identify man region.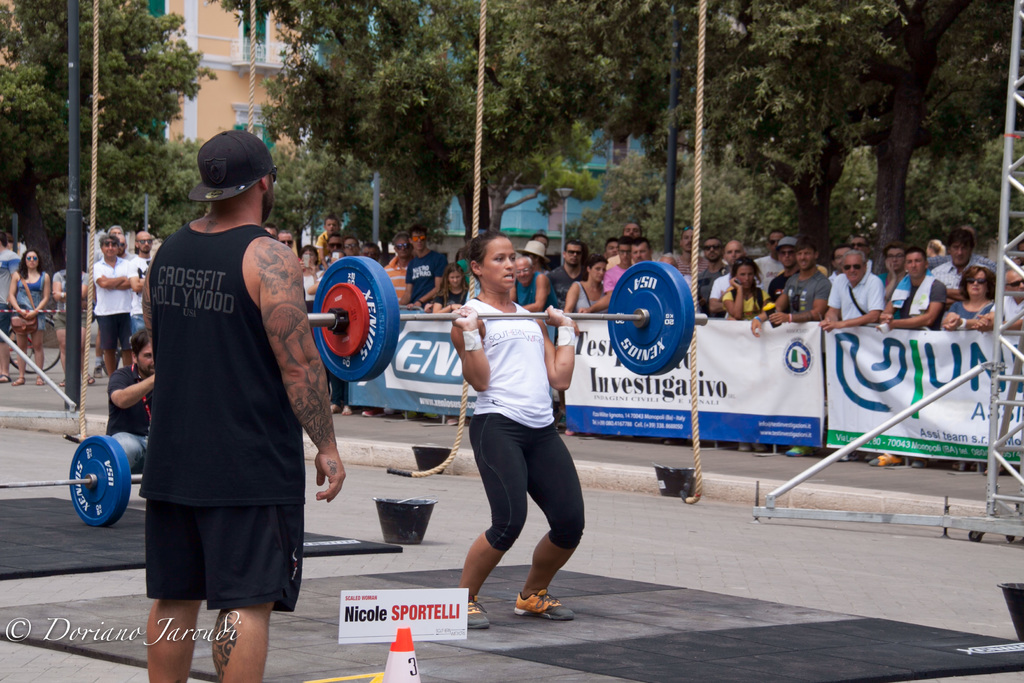
Region: 102 325 155 498.
